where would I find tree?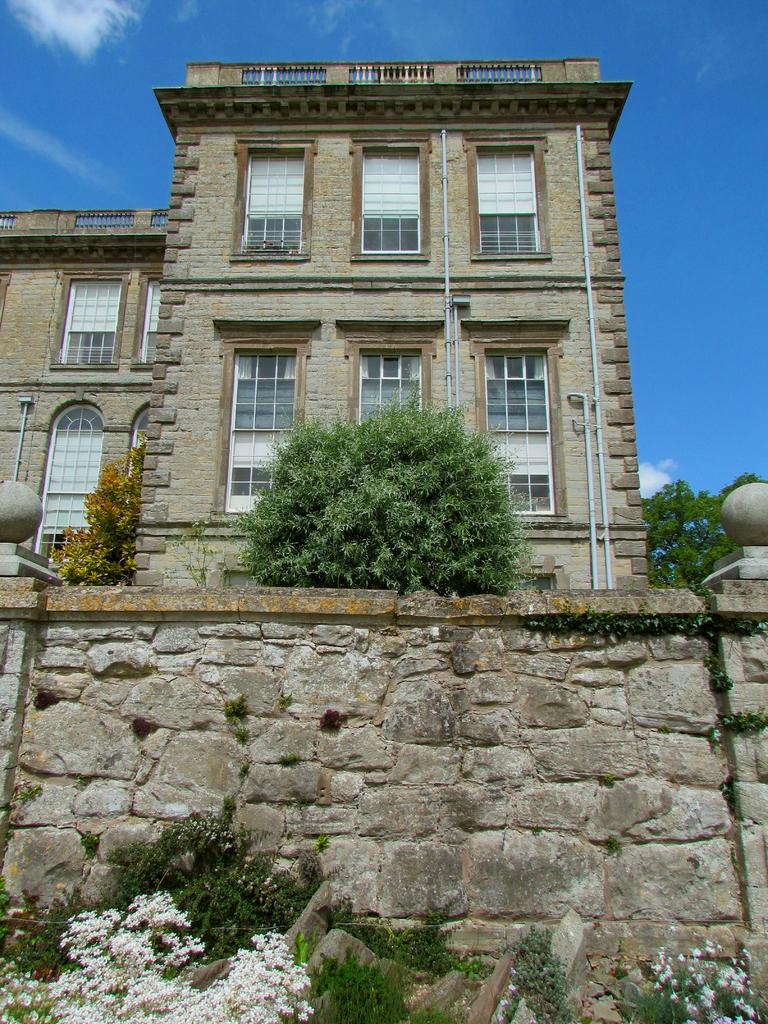
At box(49, 433, 147, 580).
